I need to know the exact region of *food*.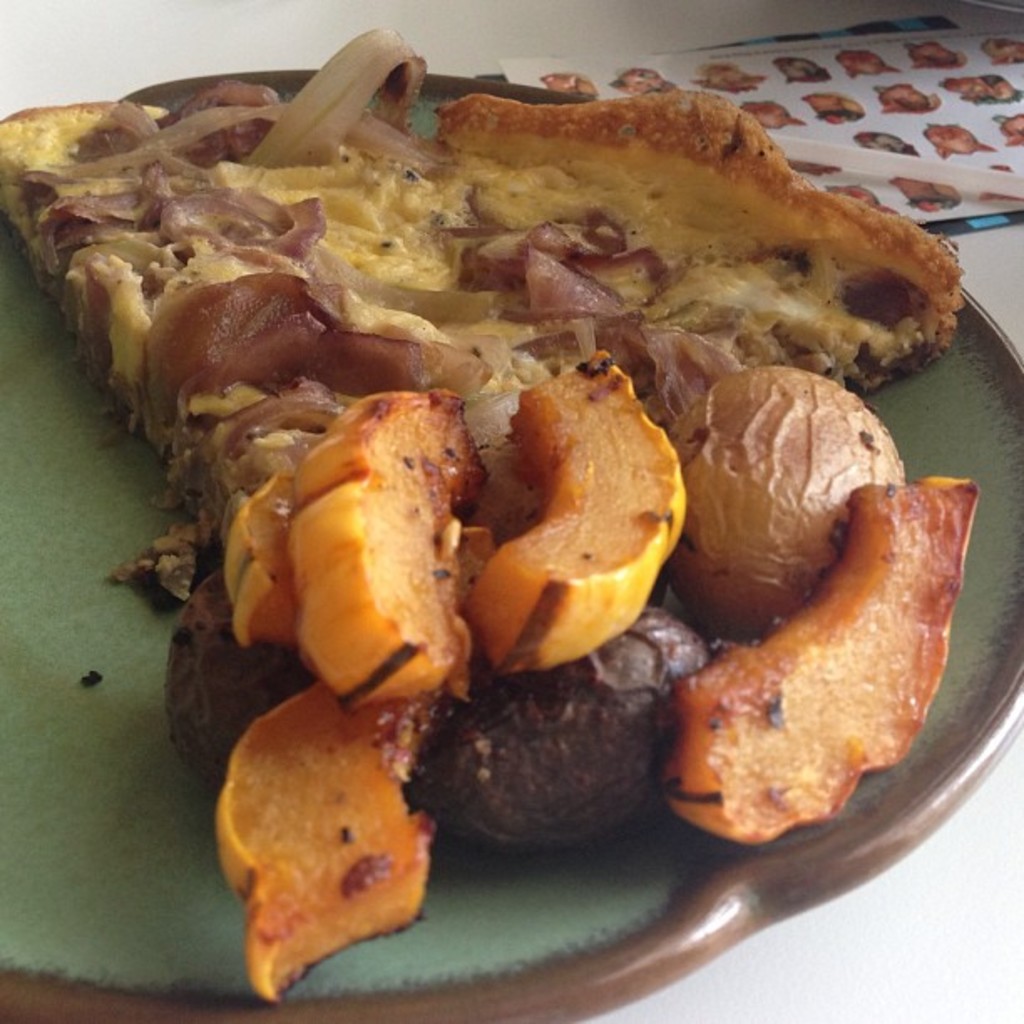
Region: select_region(59, 97, 955, 919).
